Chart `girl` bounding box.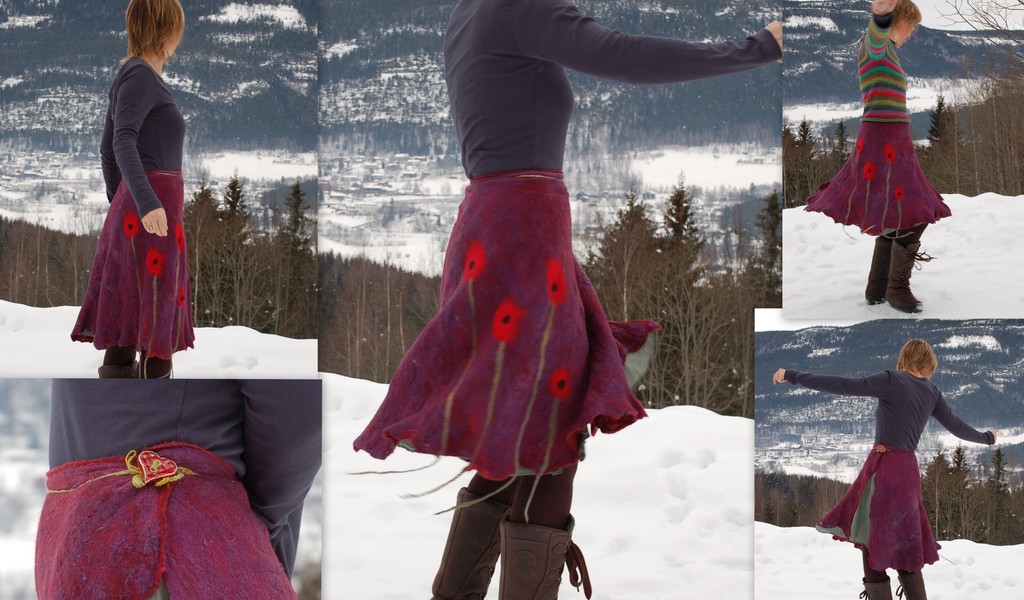
Charted: [x1=69, y1=0, x2=194, y2=378].
